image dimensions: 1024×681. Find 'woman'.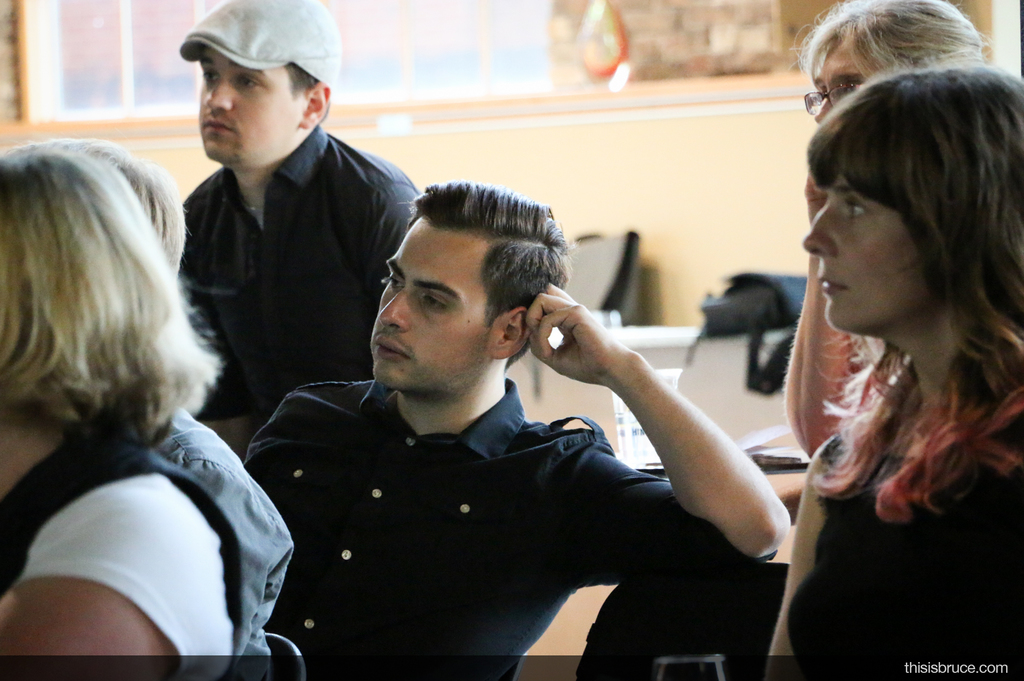
563, 0, 1002, 680.
